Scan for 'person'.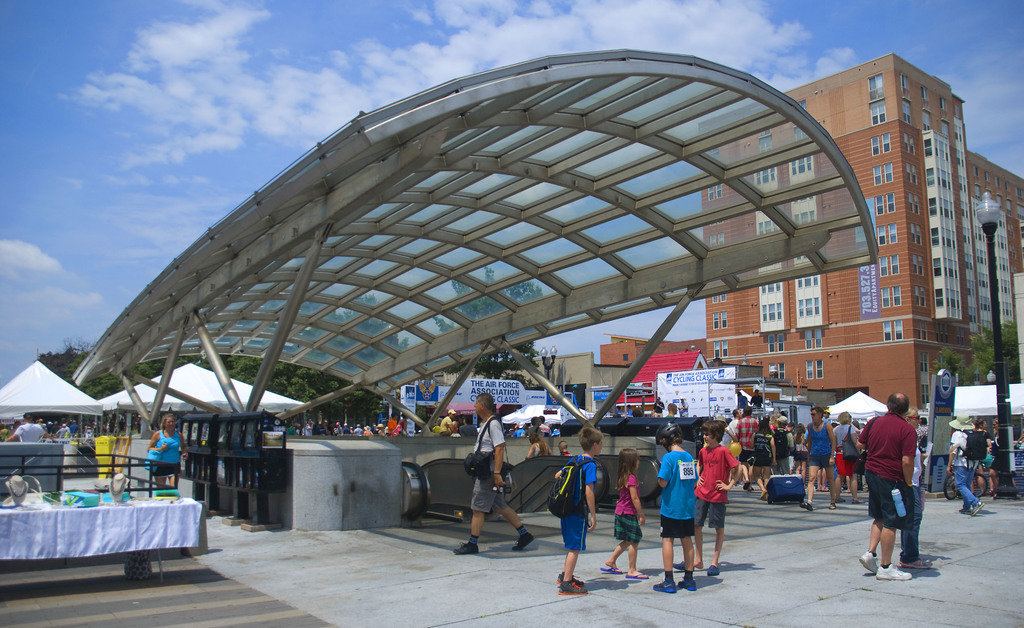
Scan result: crop(438, 408, 461, 434).
